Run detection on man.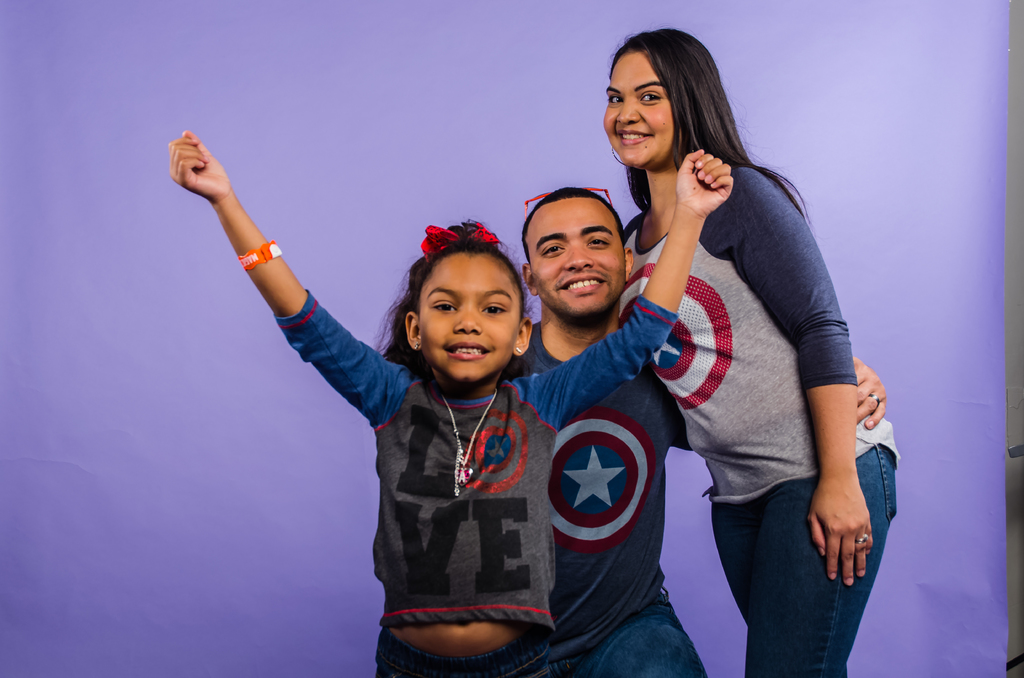
Result: l=211, t=138, r=661, b=661.
